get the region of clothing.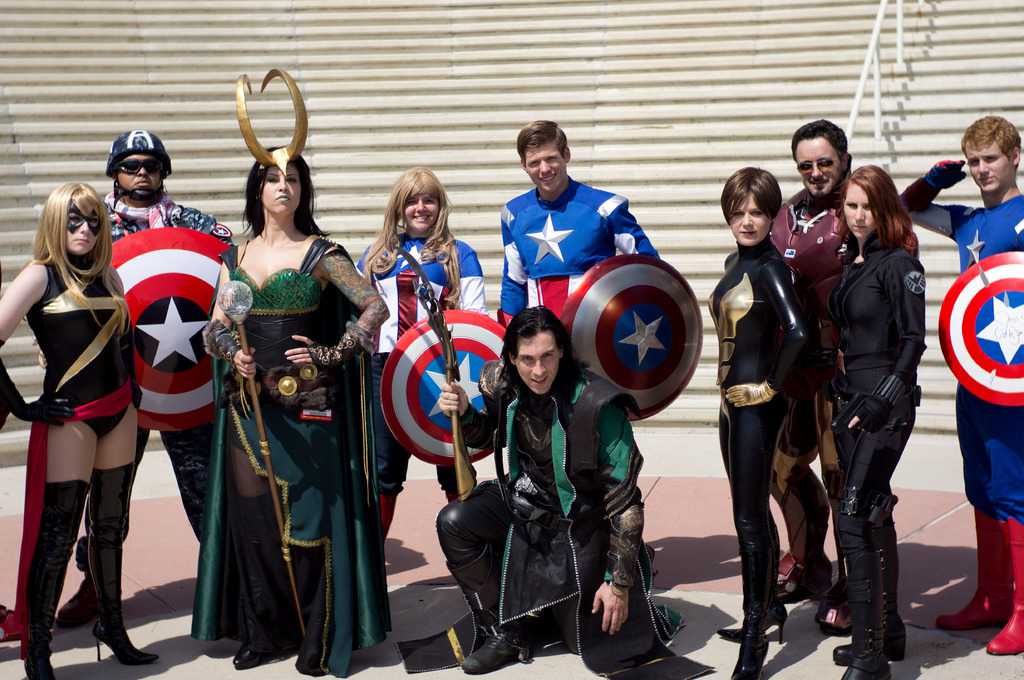
pyautogui.locateOnScreen(897, 155, 1023, 651).
